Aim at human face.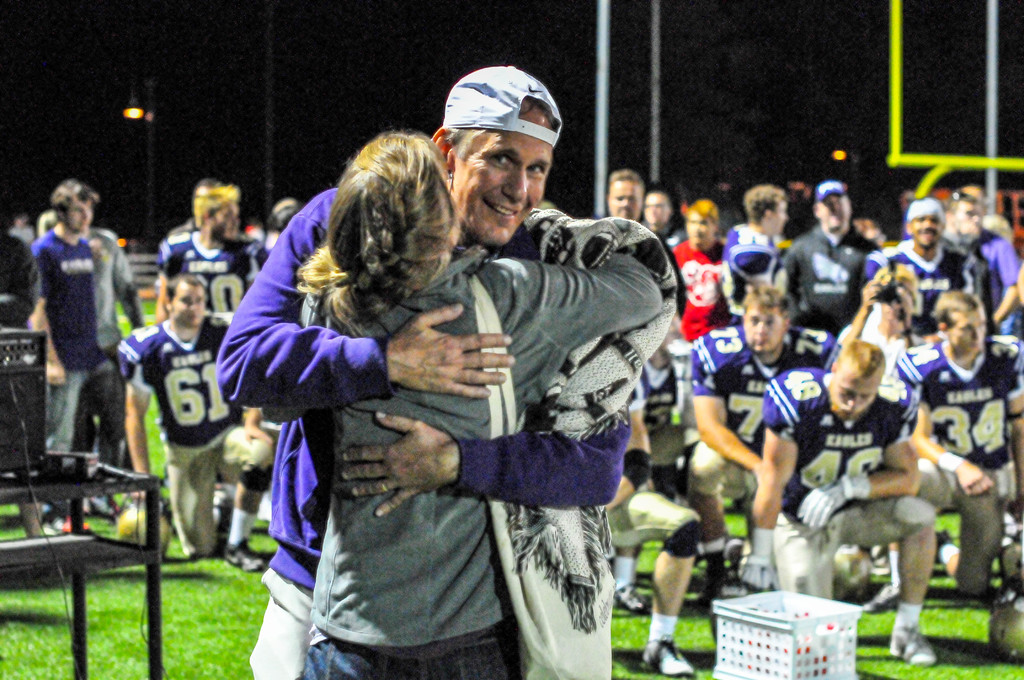
Aimed at rect(454, 114, 555, 248).
